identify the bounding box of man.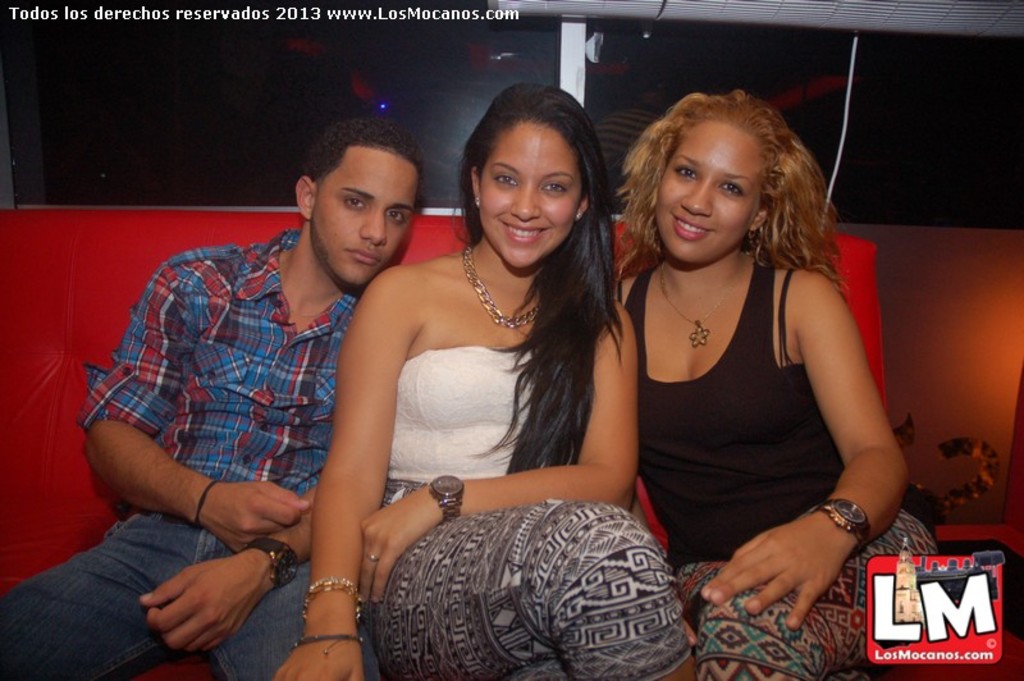
BBox(76, 125, 452, 667).
